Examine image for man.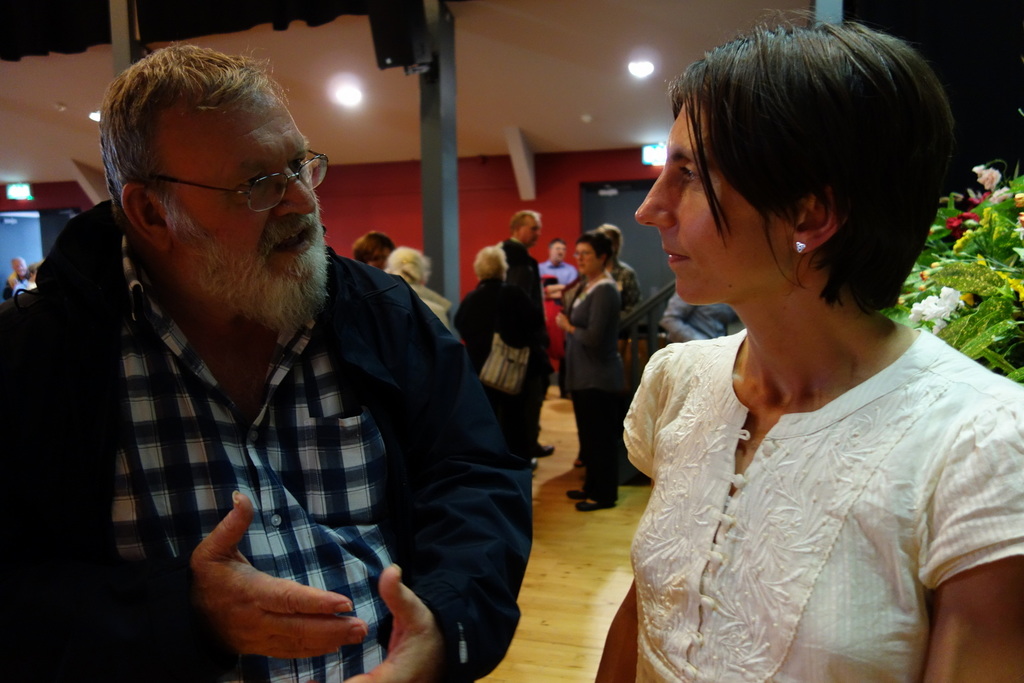
Examination result: [left=498, top=206, right=557, bottom=456].
